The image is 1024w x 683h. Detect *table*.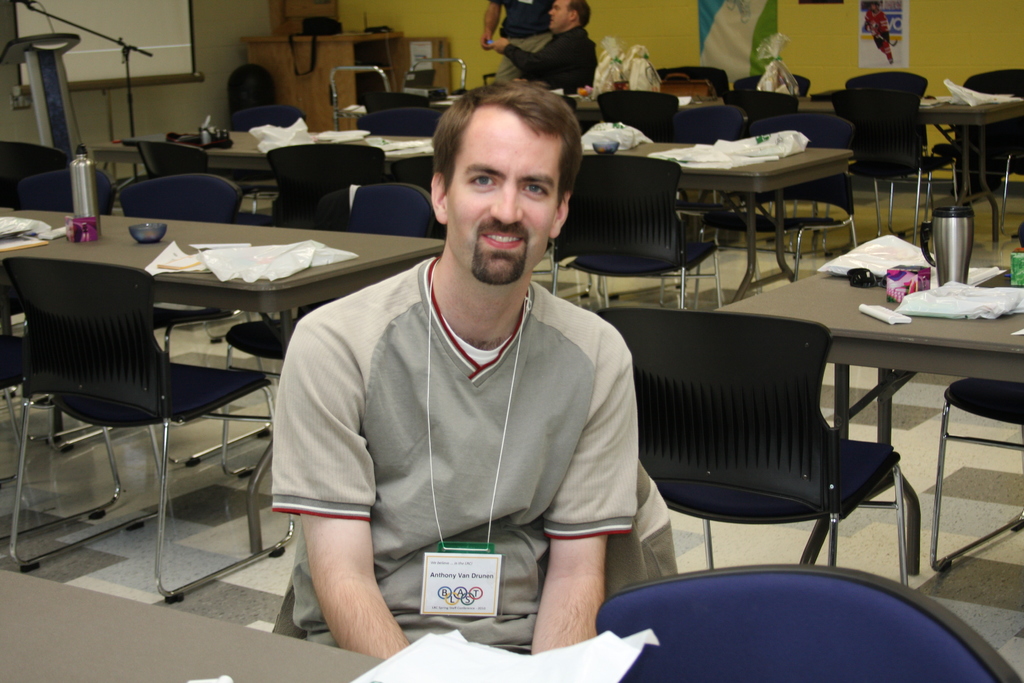
Detection: Rect(0, 567, 385, 682).
